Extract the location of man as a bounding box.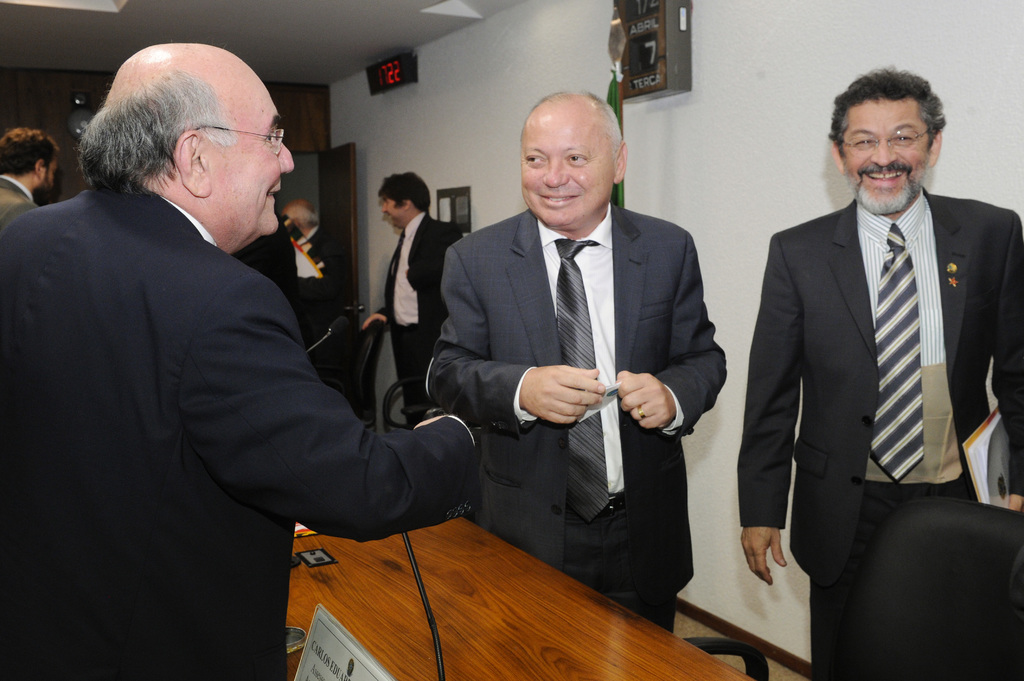
Rect(278, 193, 349, 348).
